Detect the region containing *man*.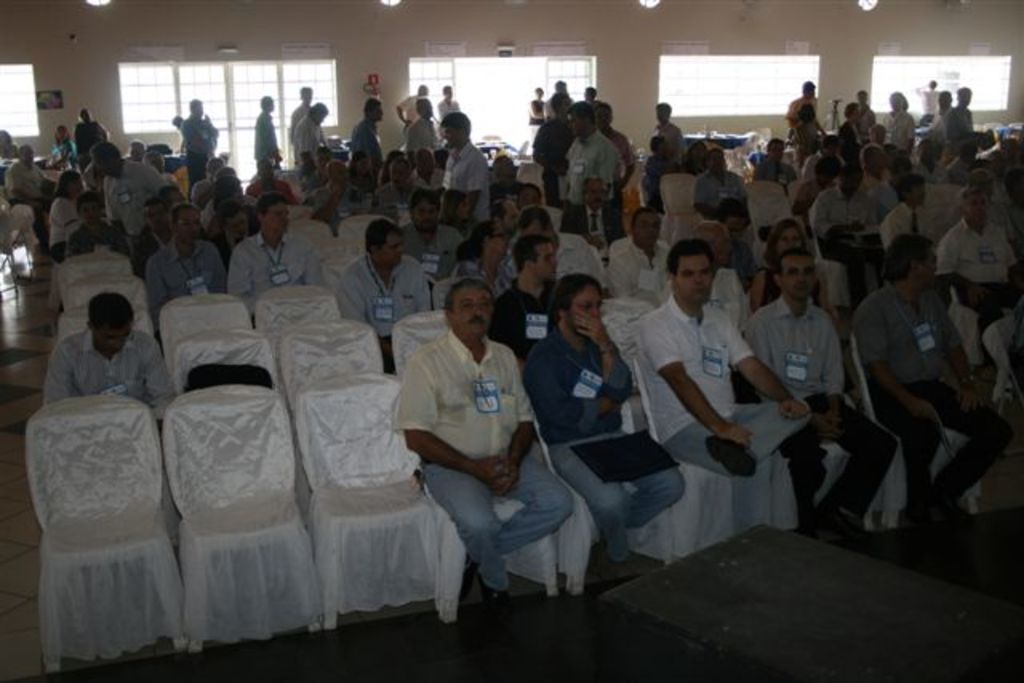
(187,157,232,203).
